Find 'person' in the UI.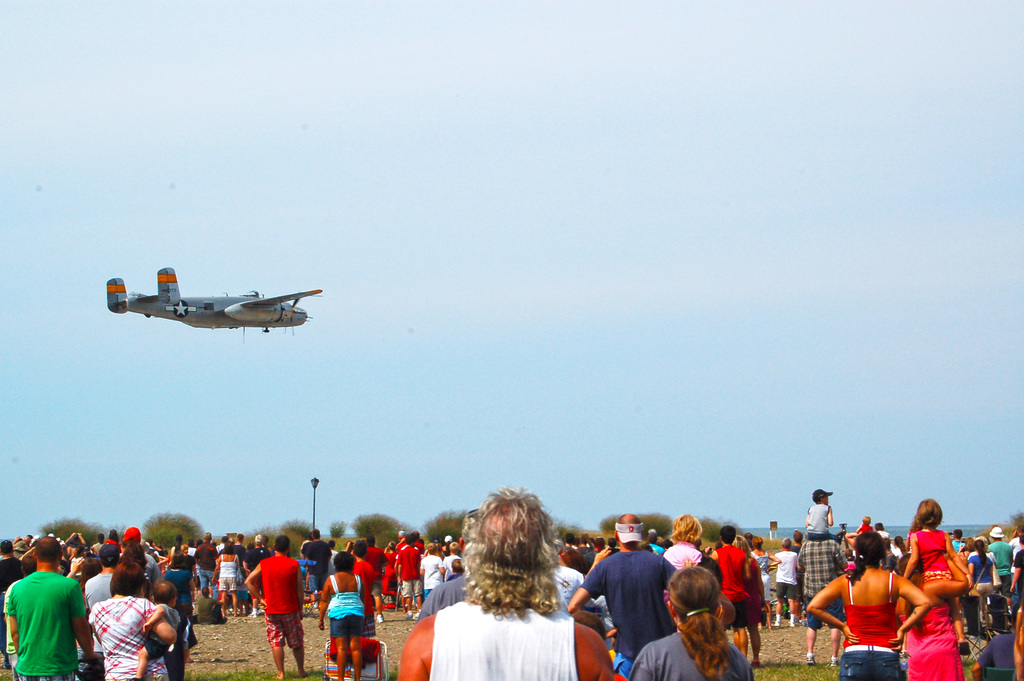
UI element at (397,532,421,611).
